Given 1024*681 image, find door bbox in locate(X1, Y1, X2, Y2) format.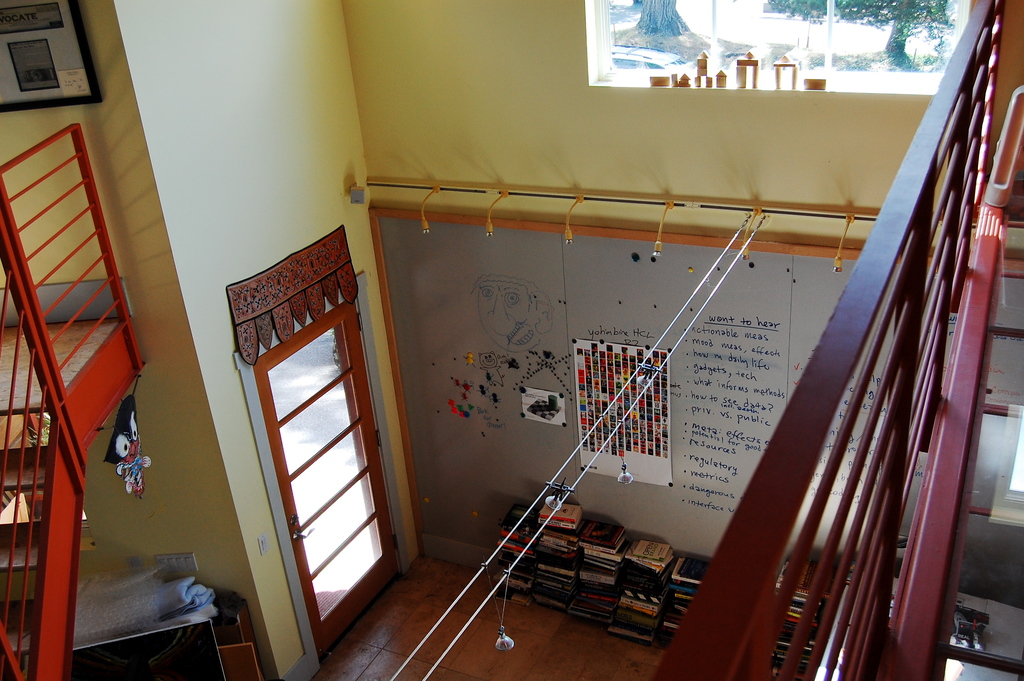
locate(252, 304, 412, 662).
